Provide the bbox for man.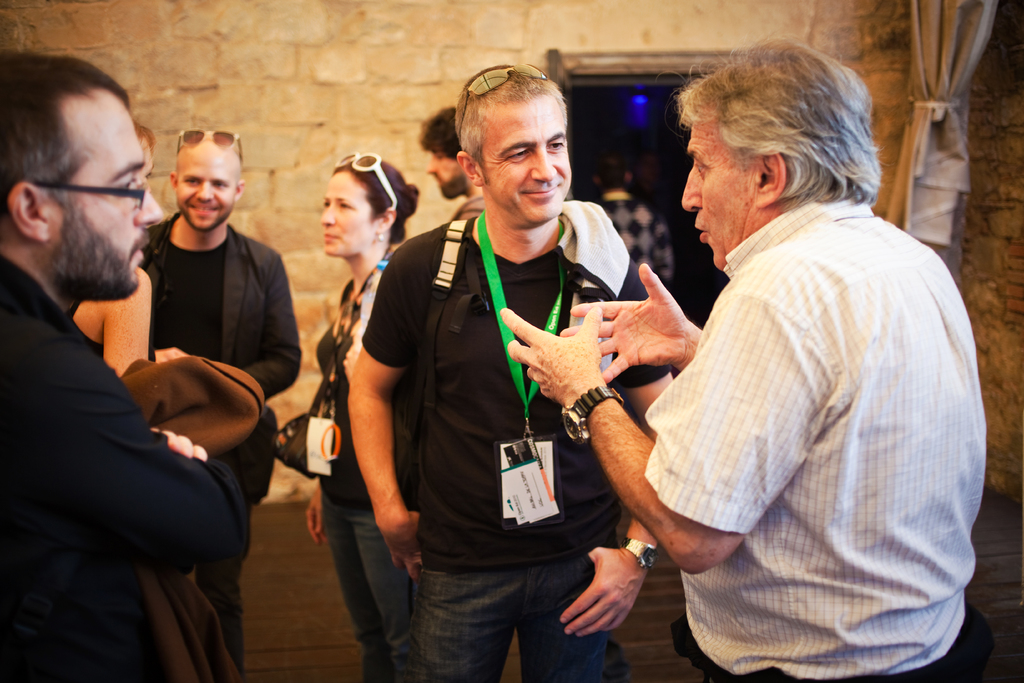
x1=139, y1=128, x2=304, y2=682.
